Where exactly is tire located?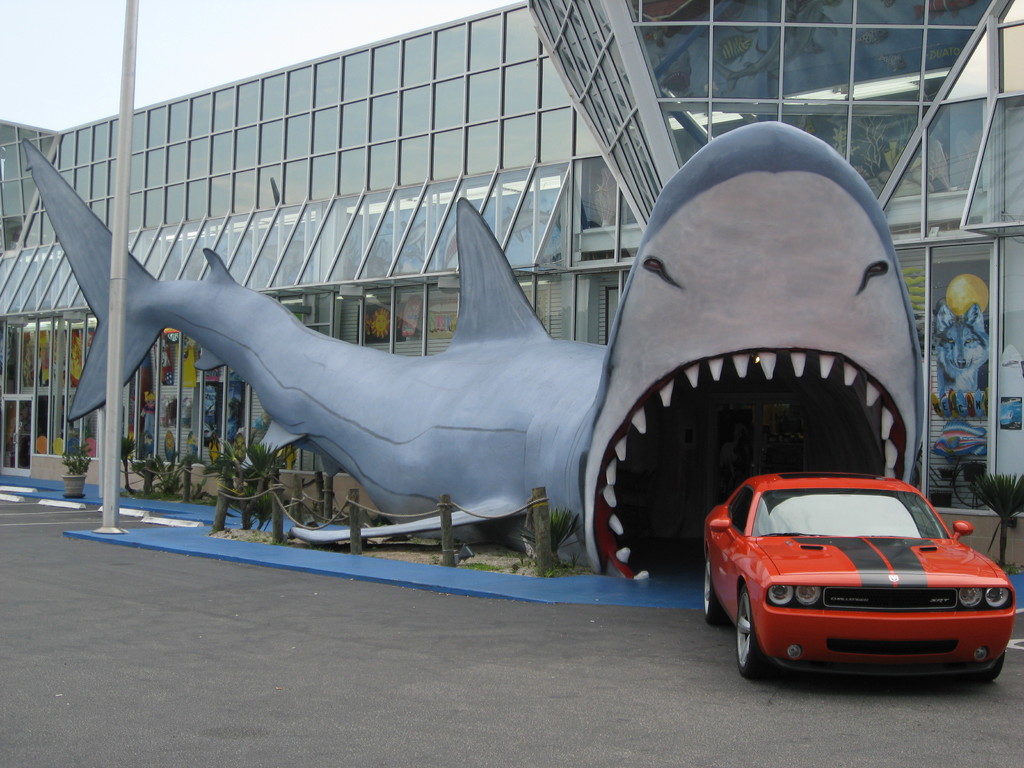
Its bounding box is {"x1": 736, "y1": 586, "x2": 758, "y2": 682}.
